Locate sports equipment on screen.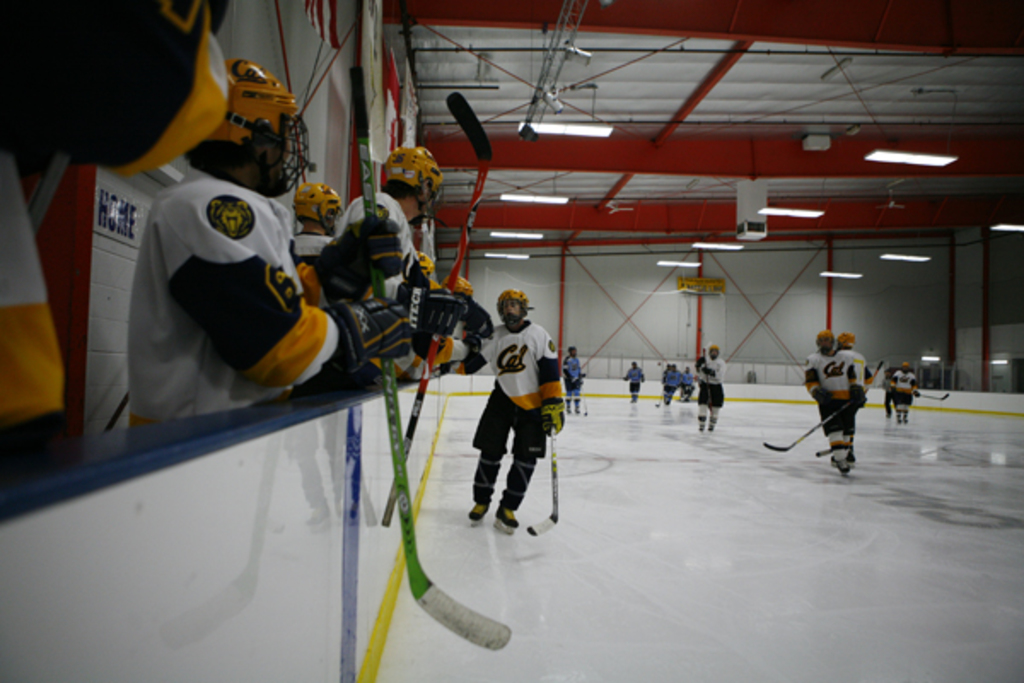
On screen at pyautogui.locateOnScreen(579, 377, 589, 417).
